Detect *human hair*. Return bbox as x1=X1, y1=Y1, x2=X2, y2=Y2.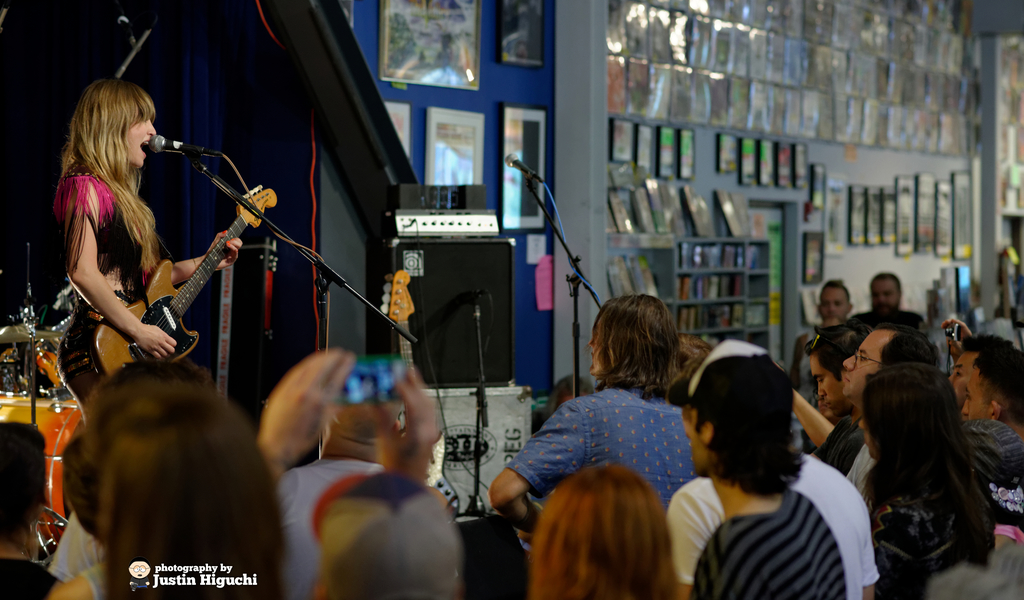
x1=698, y1=411, x2=808, y2=499.
